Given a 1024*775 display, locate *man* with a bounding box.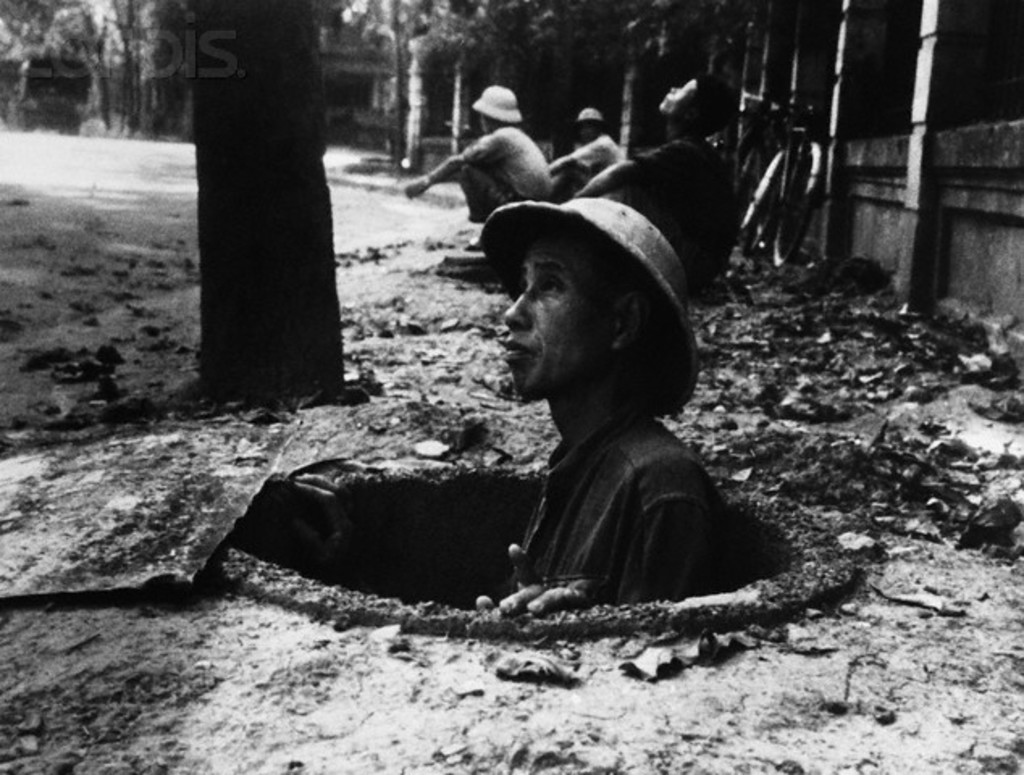
Located: Rect(430, 186, 754, 635).
